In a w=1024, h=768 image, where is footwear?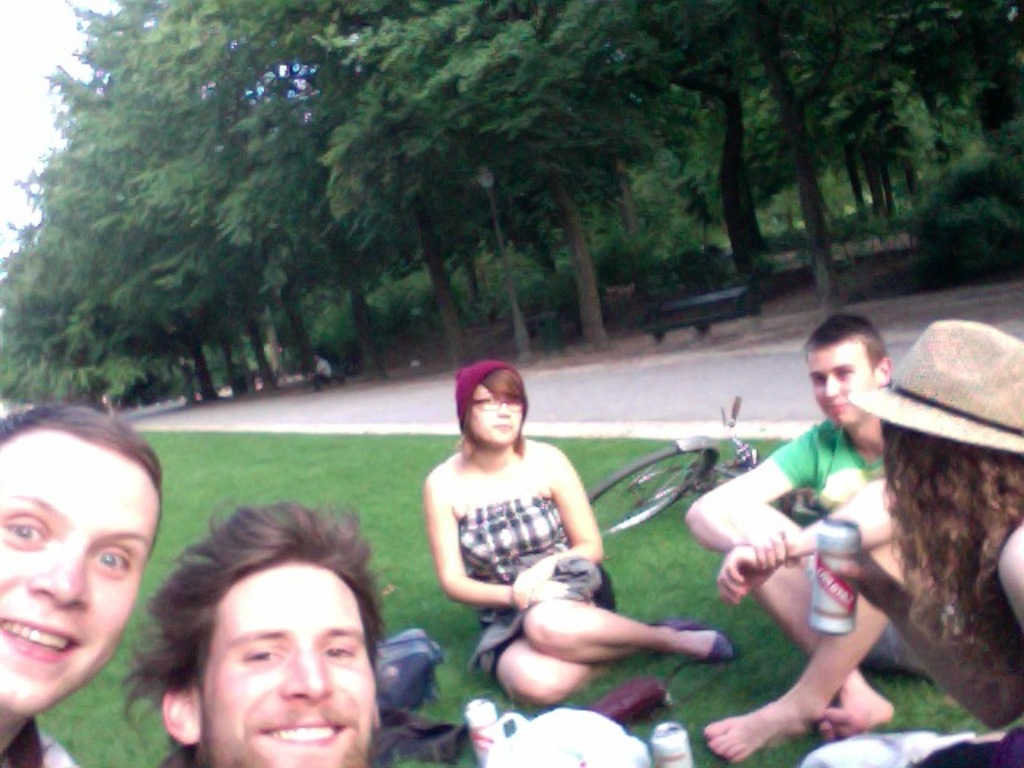
653/619/736/662.
